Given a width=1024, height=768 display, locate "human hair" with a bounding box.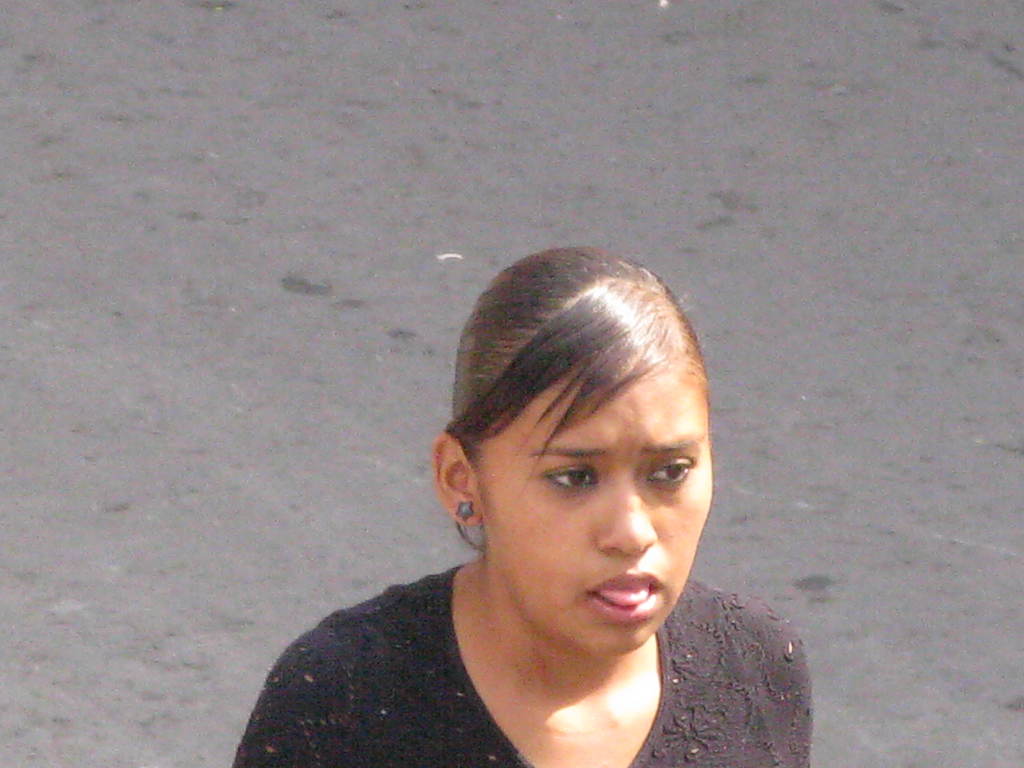
Located: <bbox>445, 250, 699, 552</bbox>.
